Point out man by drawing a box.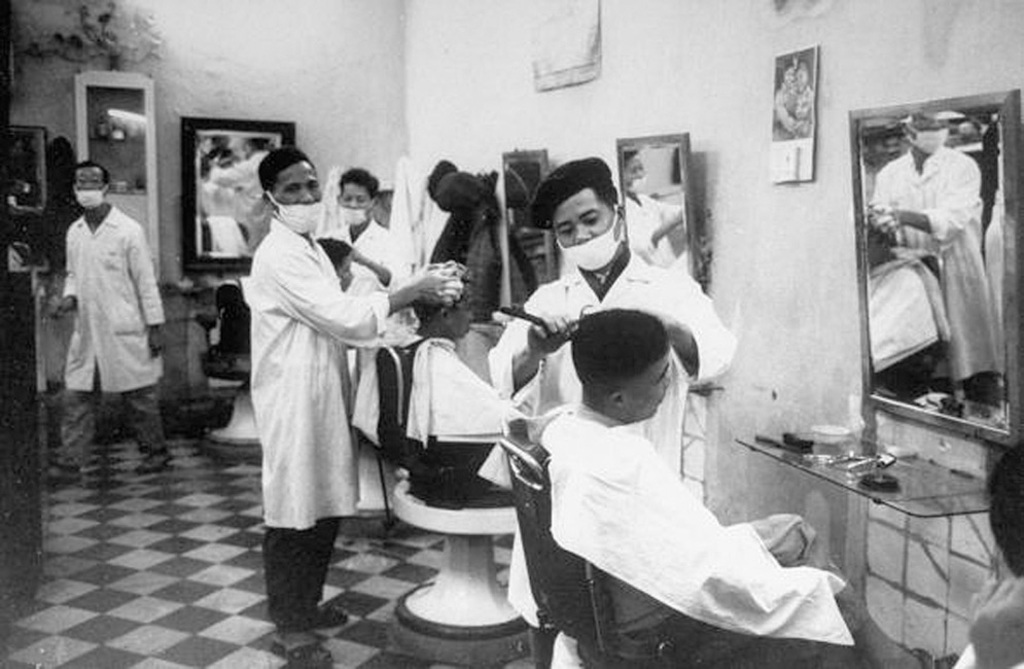
region(538, 303, 918, 668).
